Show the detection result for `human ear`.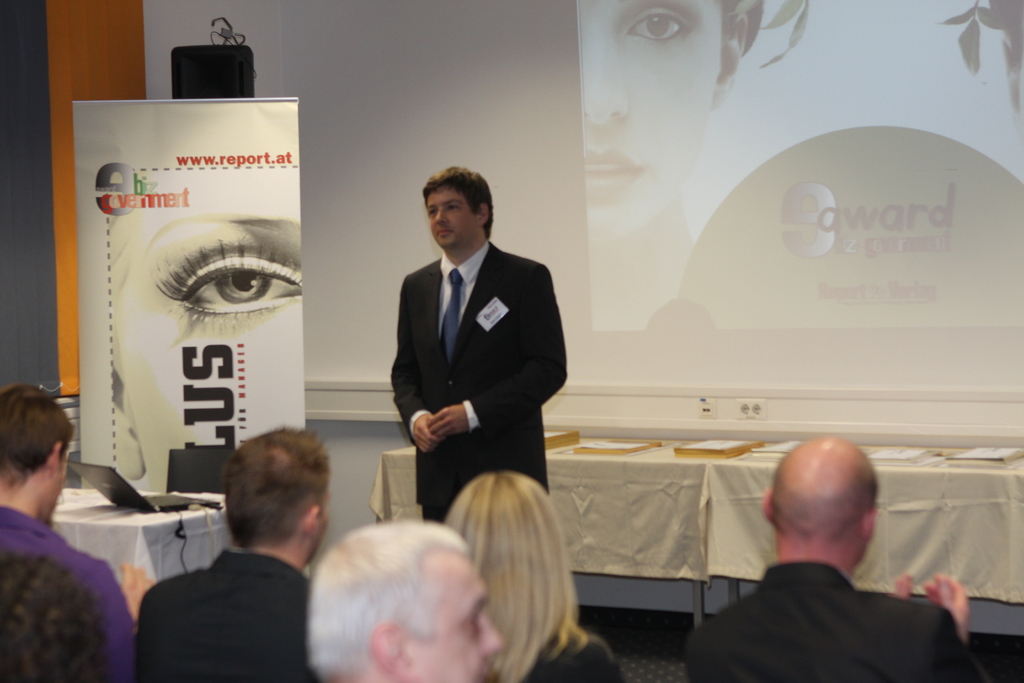
region(762, 486, 777, 519).
